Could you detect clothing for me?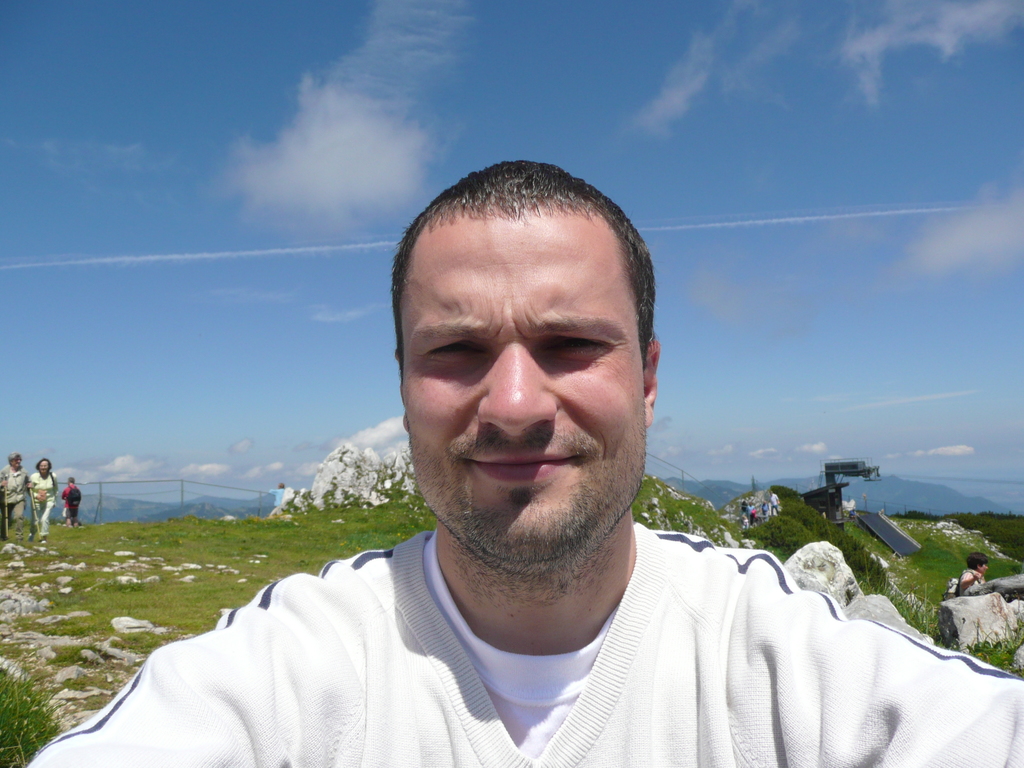
Detection result: crop(108, 470, 967, 759).
